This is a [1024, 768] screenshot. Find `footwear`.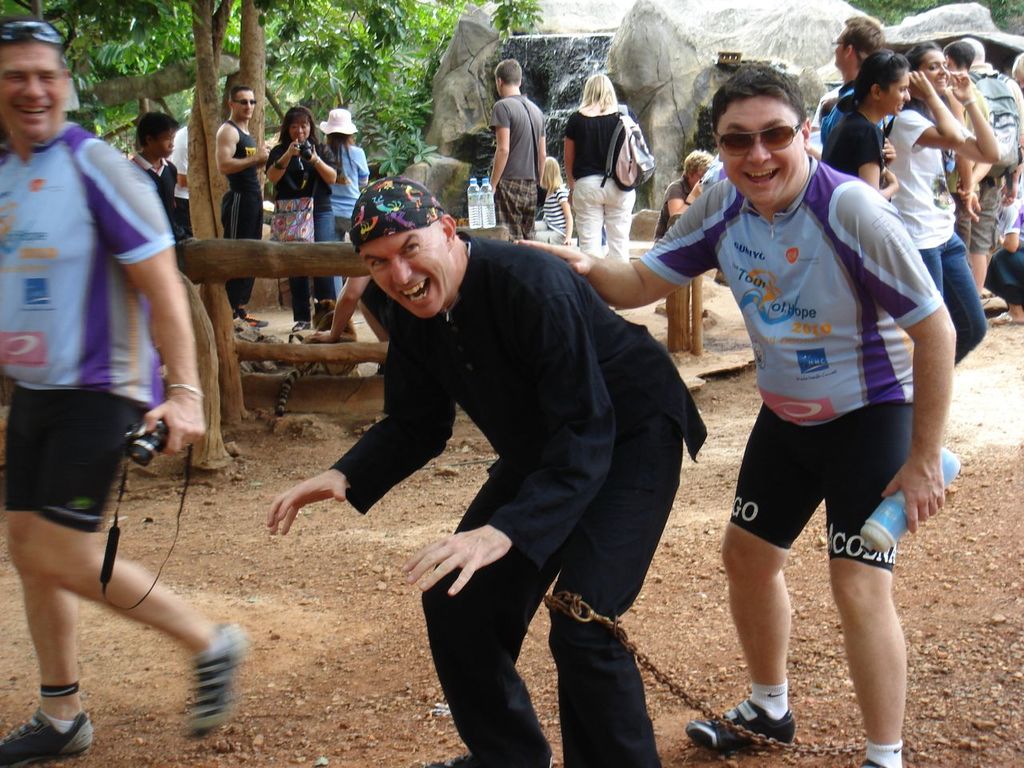
Bounding box: select_region(722, 681, 805, 755).
